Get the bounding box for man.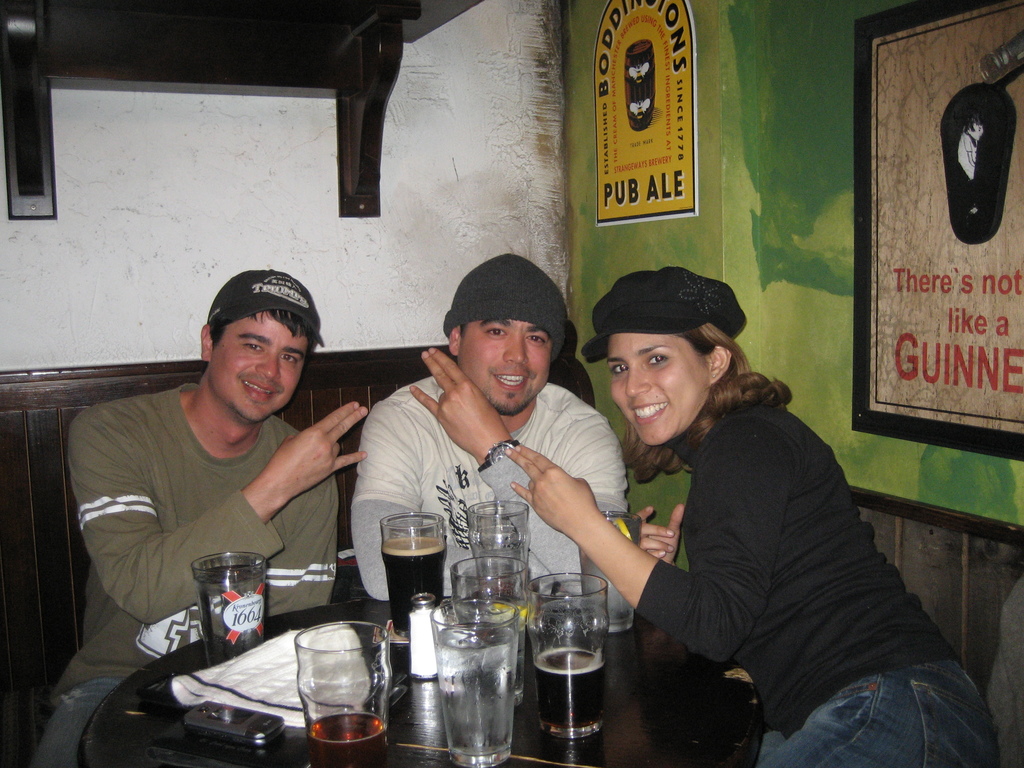
box(333, 272, 650, 636).
